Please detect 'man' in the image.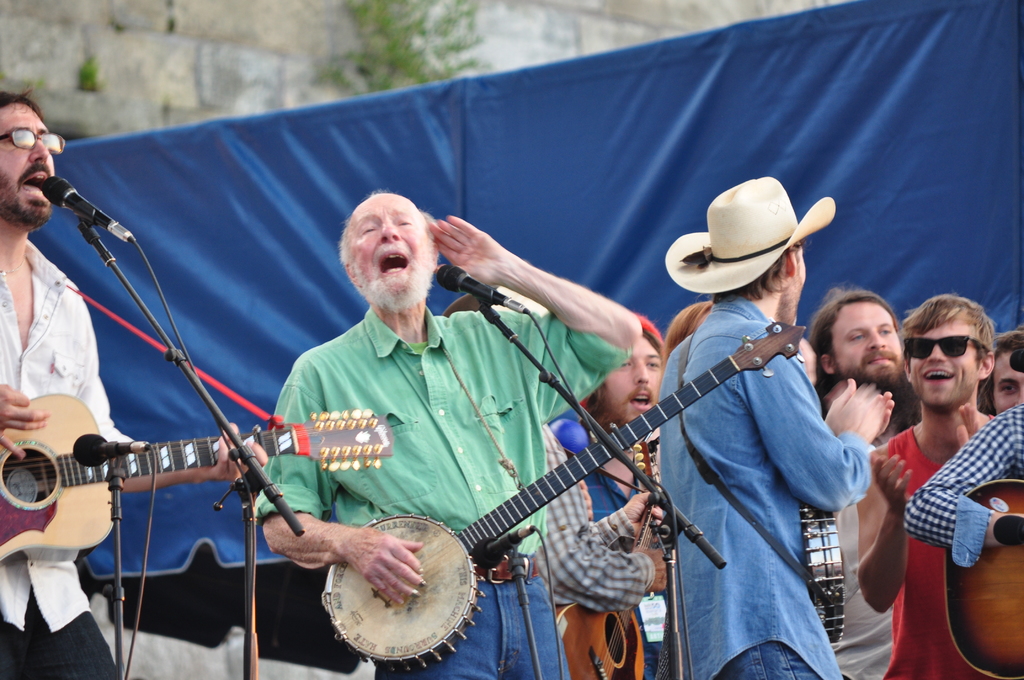
bbox=(977, 334, 1023, 416).
